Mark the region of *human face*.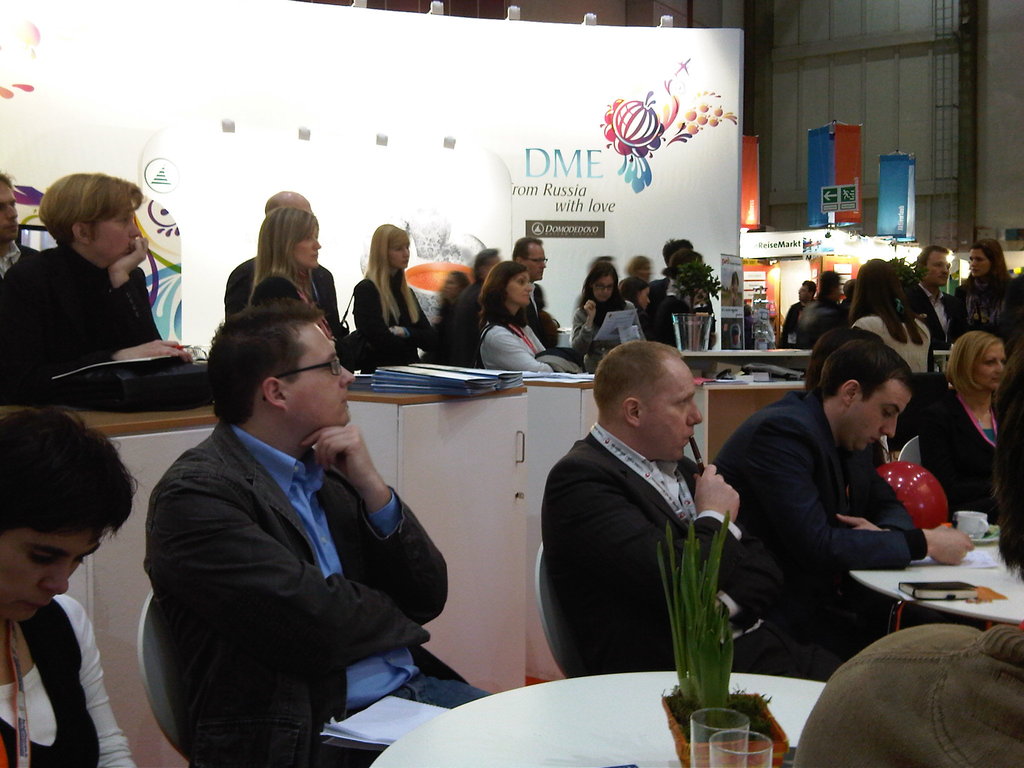
Region: 524:246:542:282.
